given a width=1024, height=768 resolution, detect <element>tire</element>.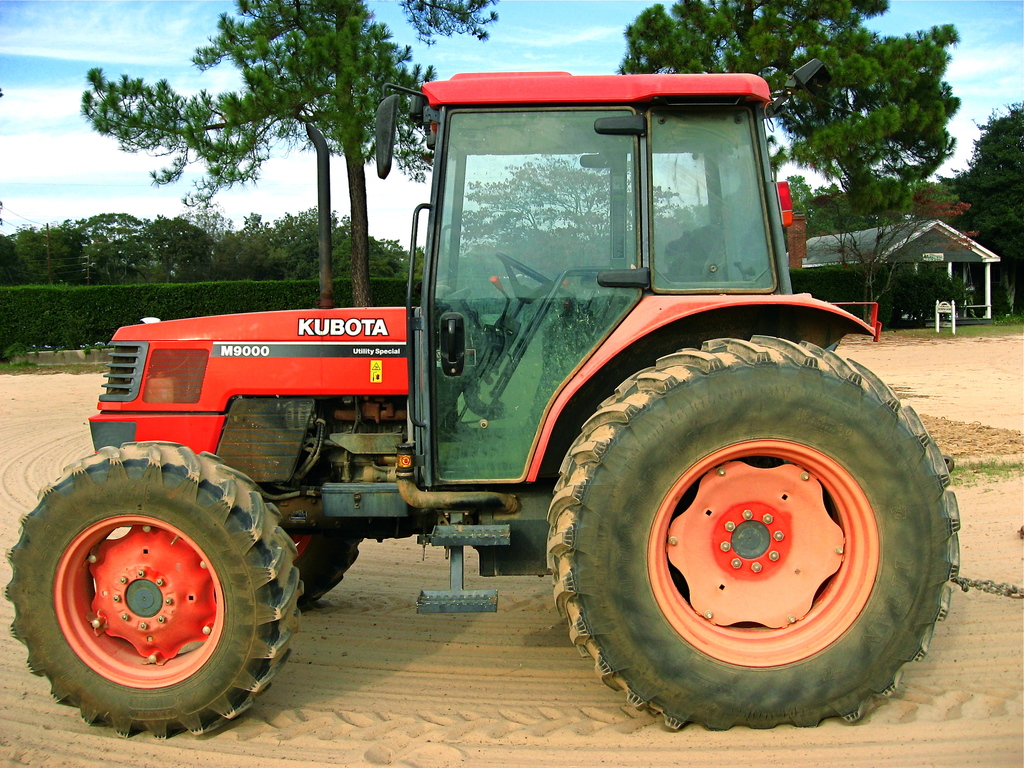
{"x1": 0, "y1": 437, "x2": 303, "y2": 742}.
